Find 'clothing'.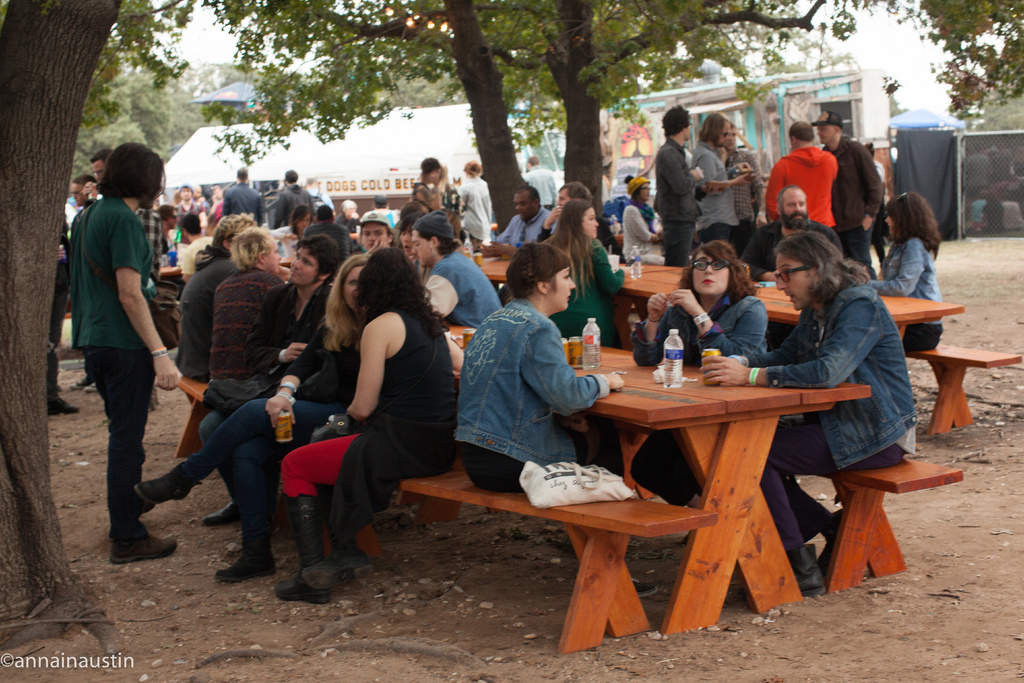
locate(862, 230, 949, 363).
